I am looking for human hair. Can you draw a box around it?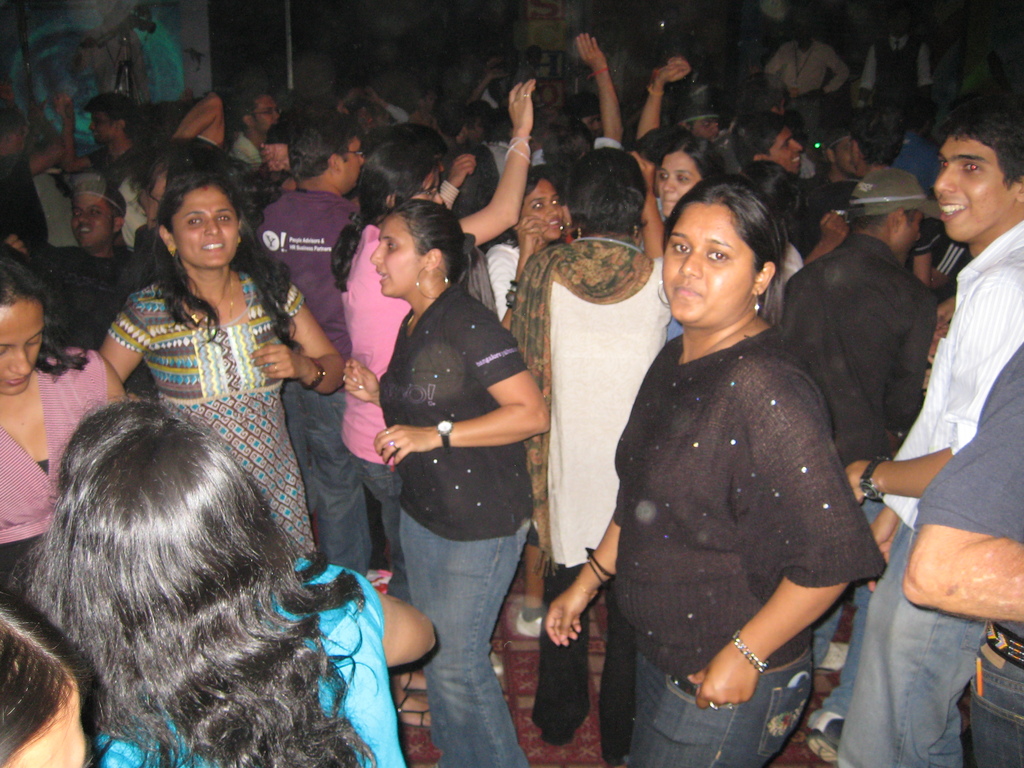
Sure, the bounding box is bbox=[402, 81, 431, 115].
